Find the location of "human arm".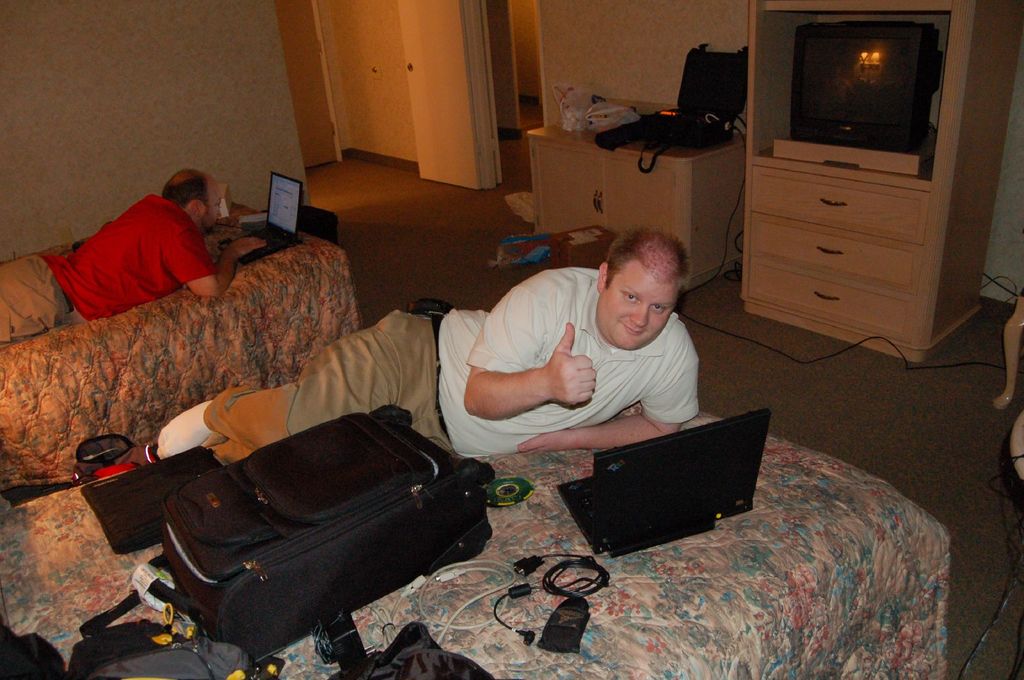
Location: [x1=463, y1=284, x2=598, y2=420].
